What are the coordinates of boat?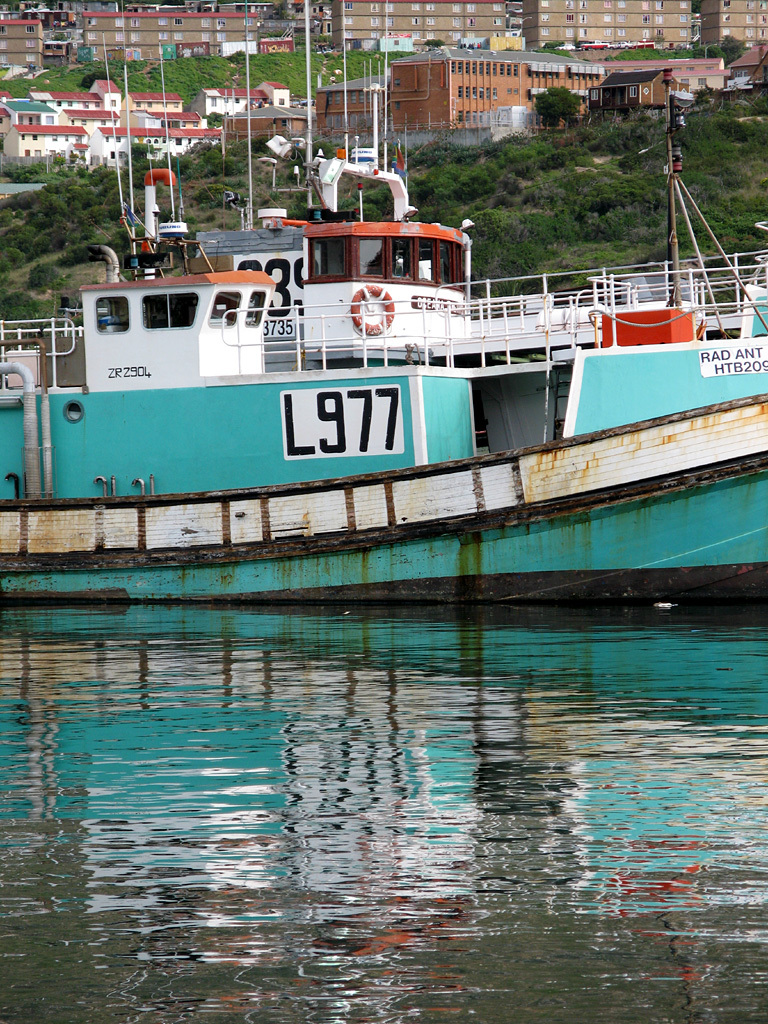
pyautogui.locateOnScreen(0, 0, 767, 606).
